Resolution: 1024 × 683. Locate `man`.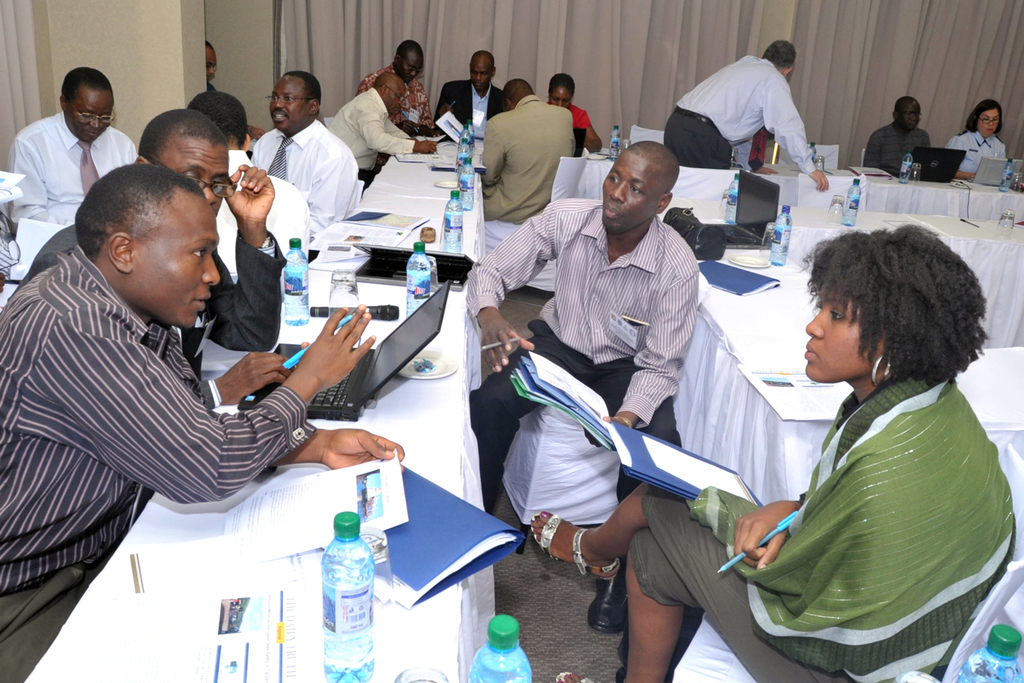
(left=245, top=67, right=368, bottom=244).
